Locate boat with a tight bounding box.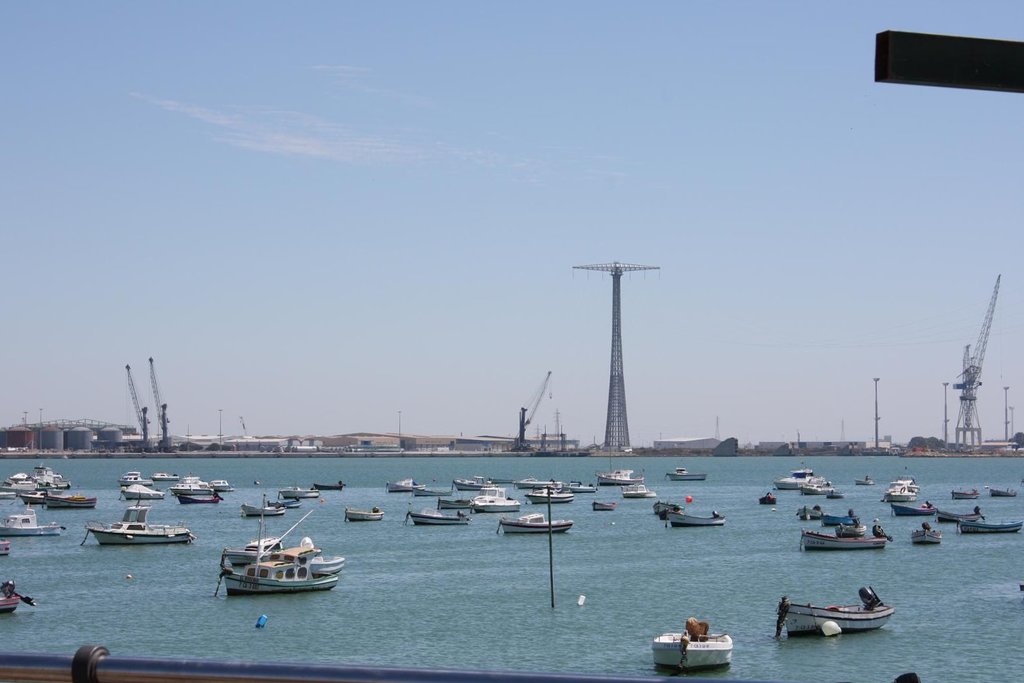
<box>799,526,891,550</box>.
